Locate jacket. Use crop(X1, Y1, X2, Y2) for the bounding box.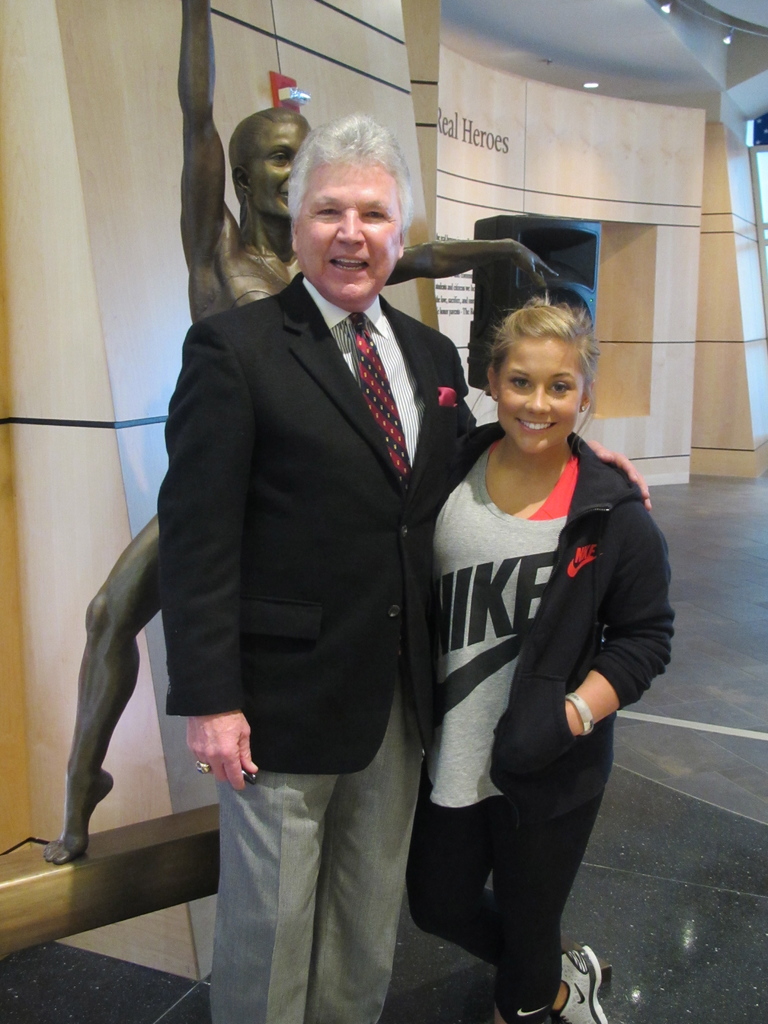
crop(413, 419, 674, 807).
